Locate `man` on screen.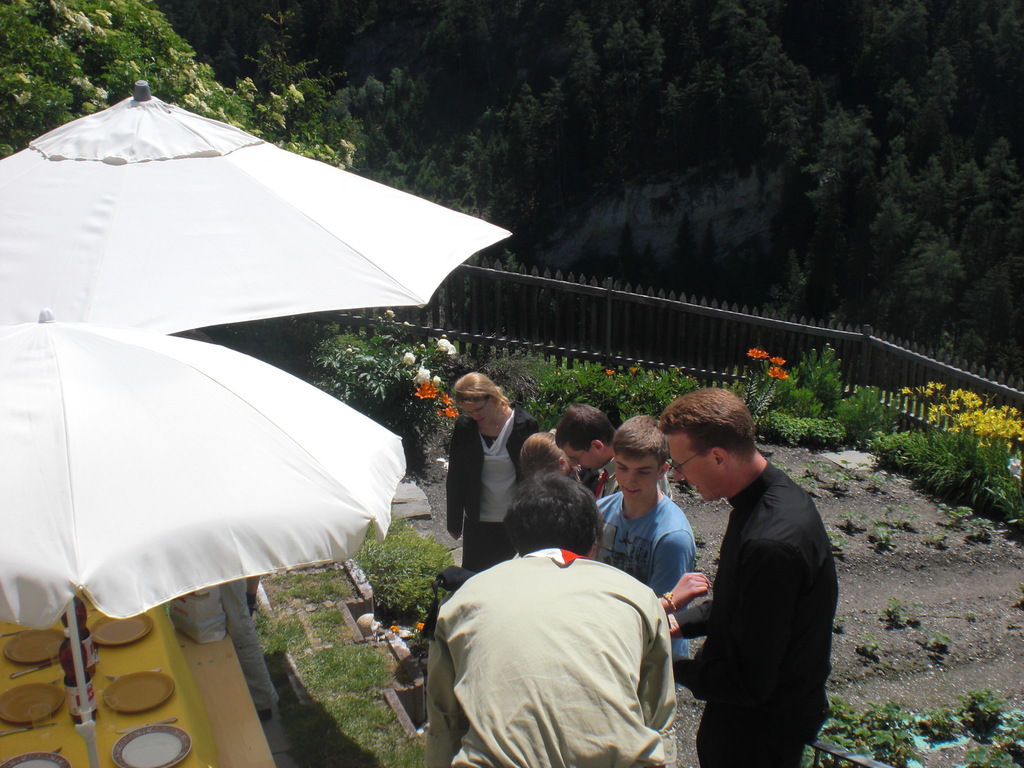
On screen at (left=657, top=387, right=841, bottom=765).
